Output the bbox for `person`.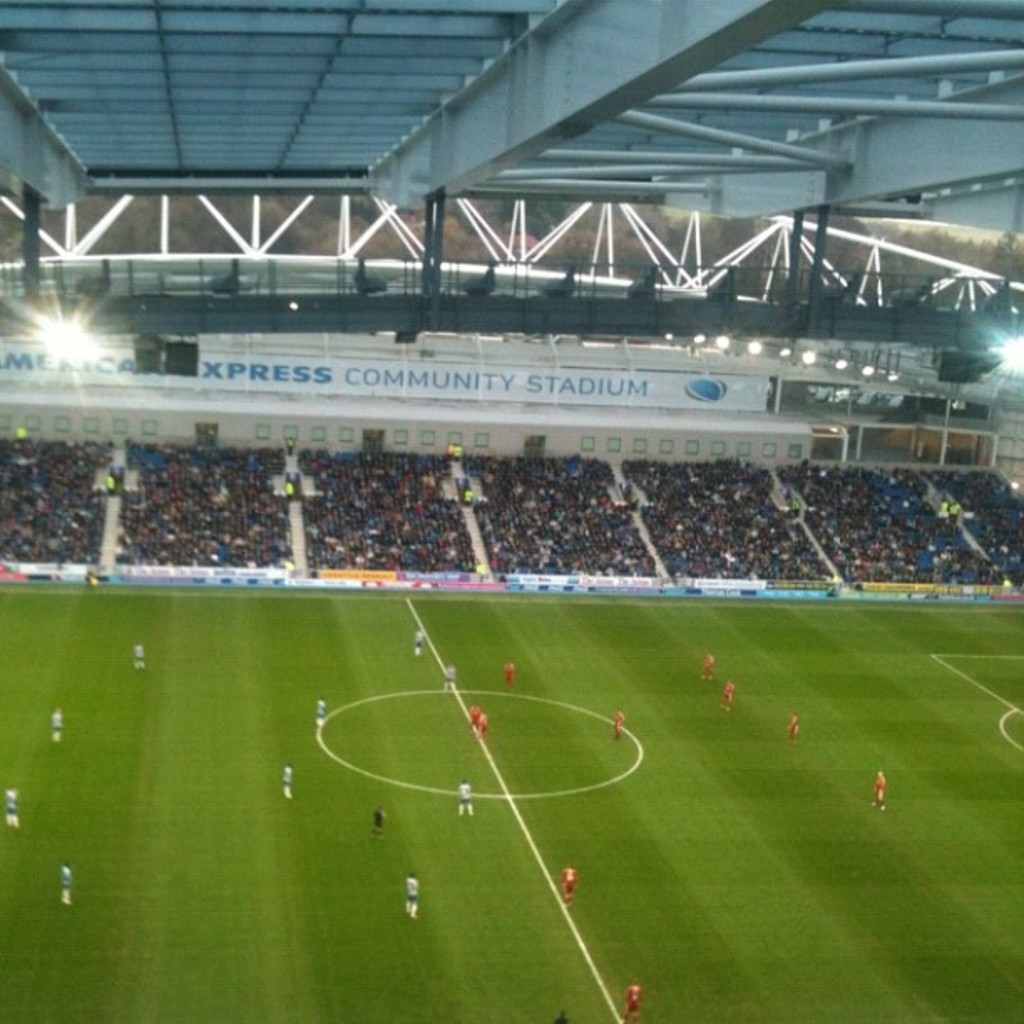
box=[405, 875, 422, 922].
